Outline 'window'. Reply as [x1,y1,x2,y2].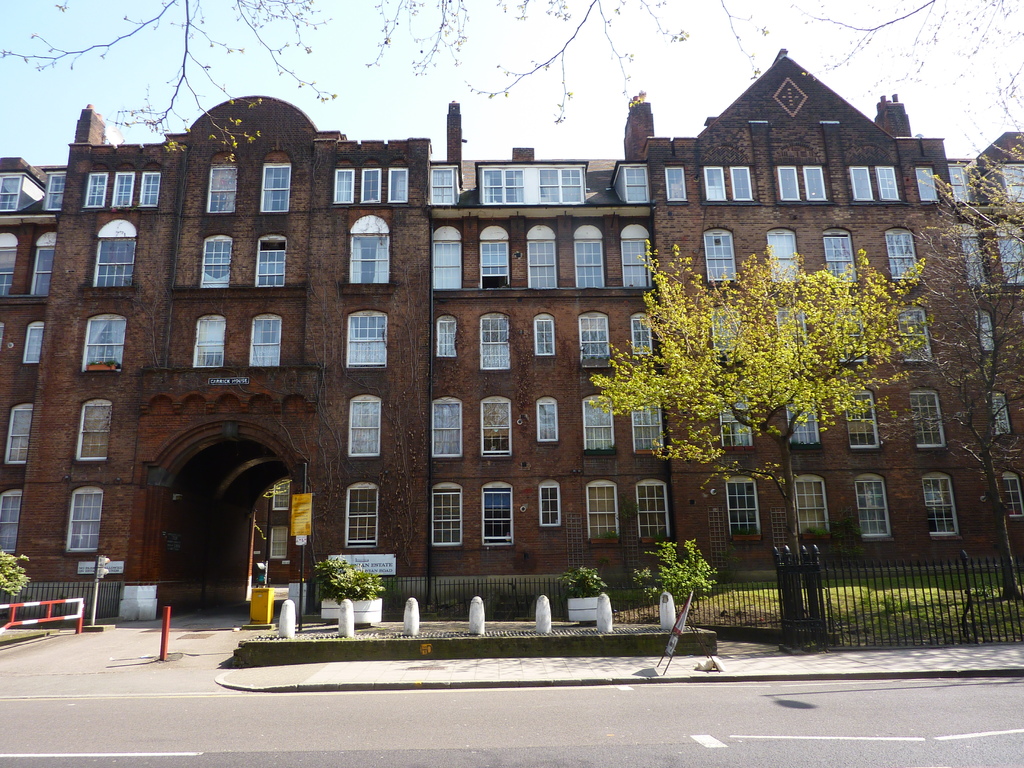
[197,316,223,365].
